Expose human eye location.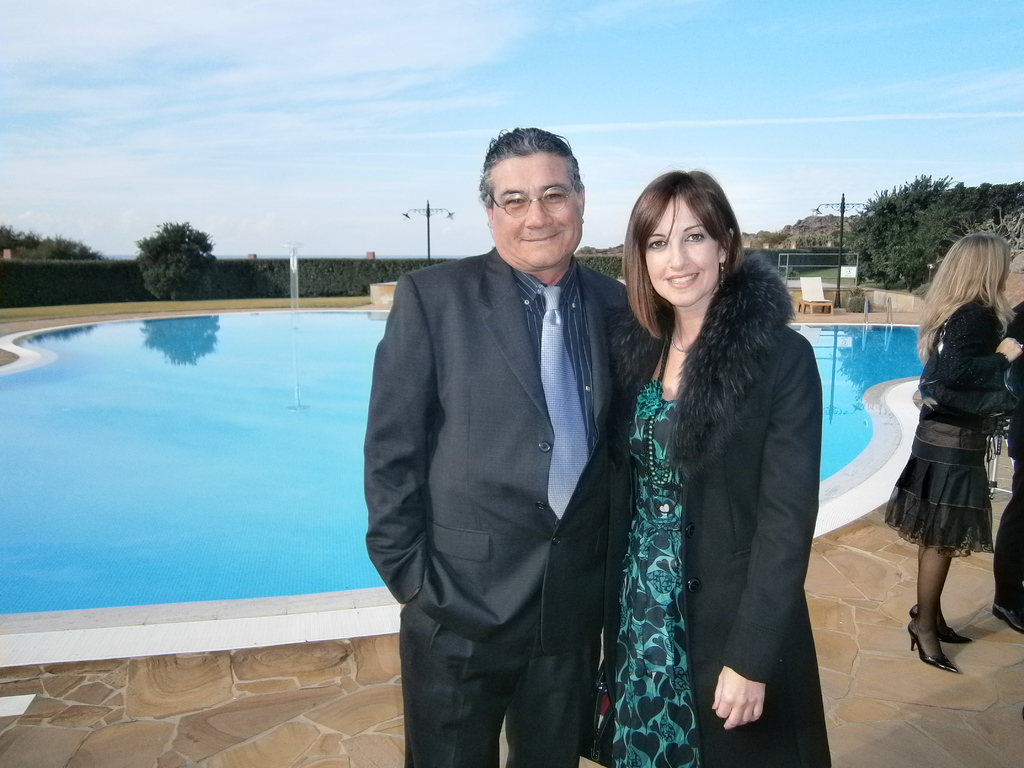
Exposed at x1=545 y1=189 x2=563 y2=204.
